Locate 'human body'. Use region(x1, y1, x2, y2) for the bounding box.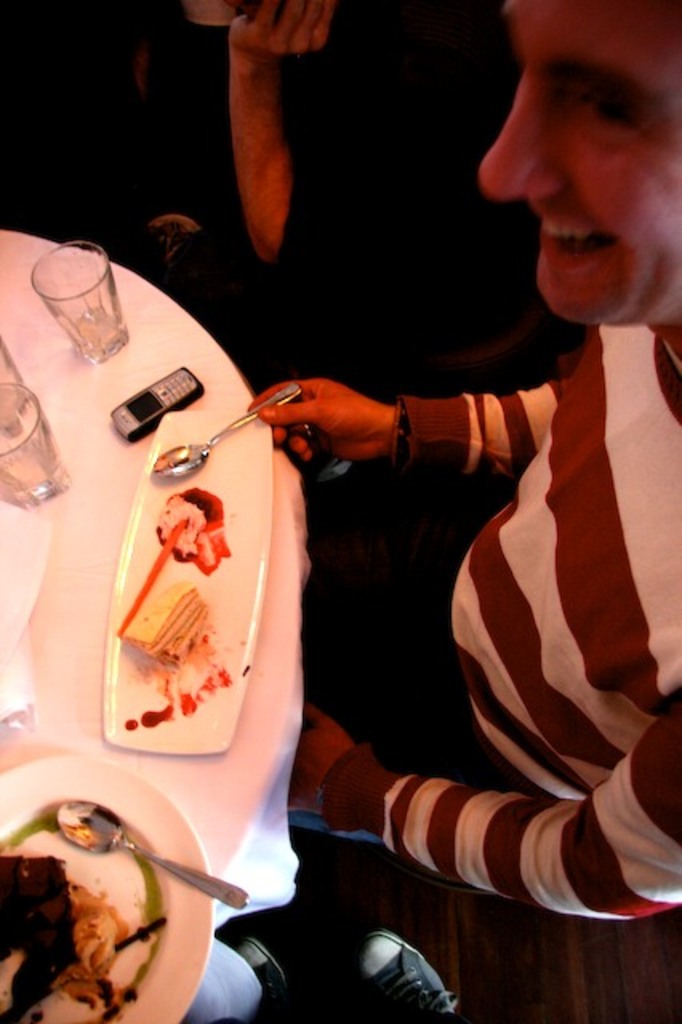
region(239, 45, 626, 997).
